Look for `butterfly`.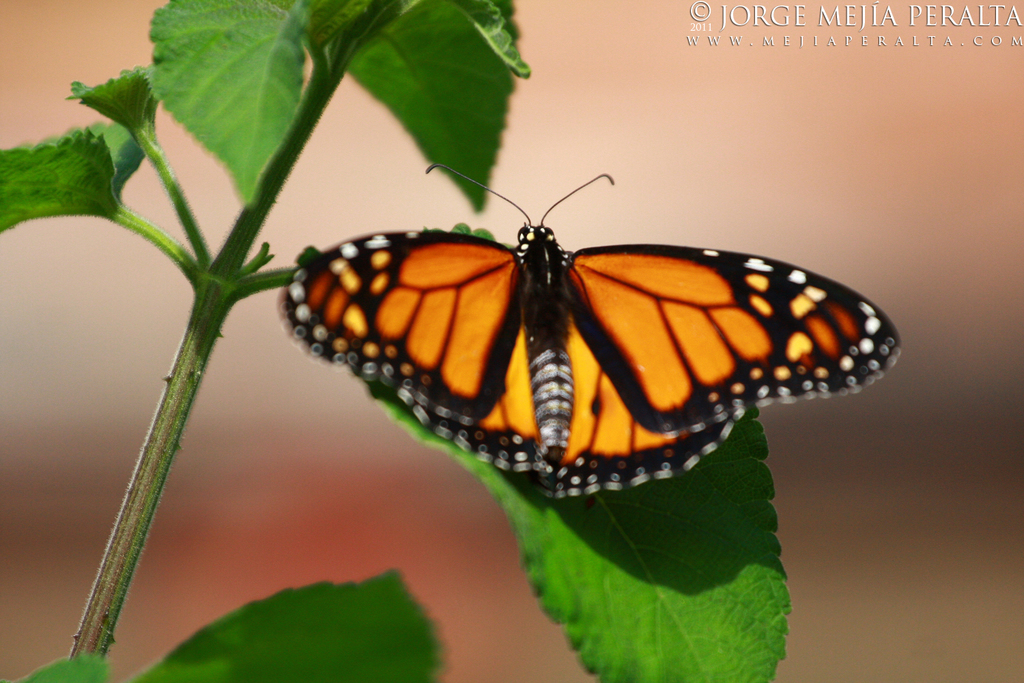
Found: (left=266, top=124, right=889, bottom=508).
